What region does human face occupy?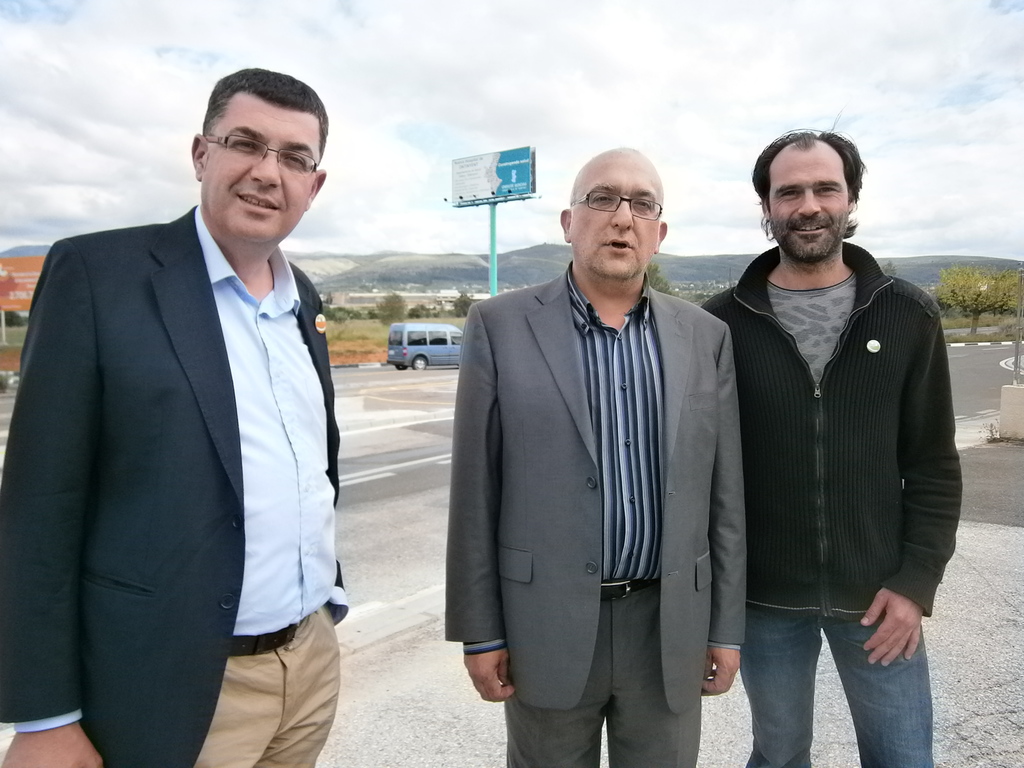
201:104:316:244.
